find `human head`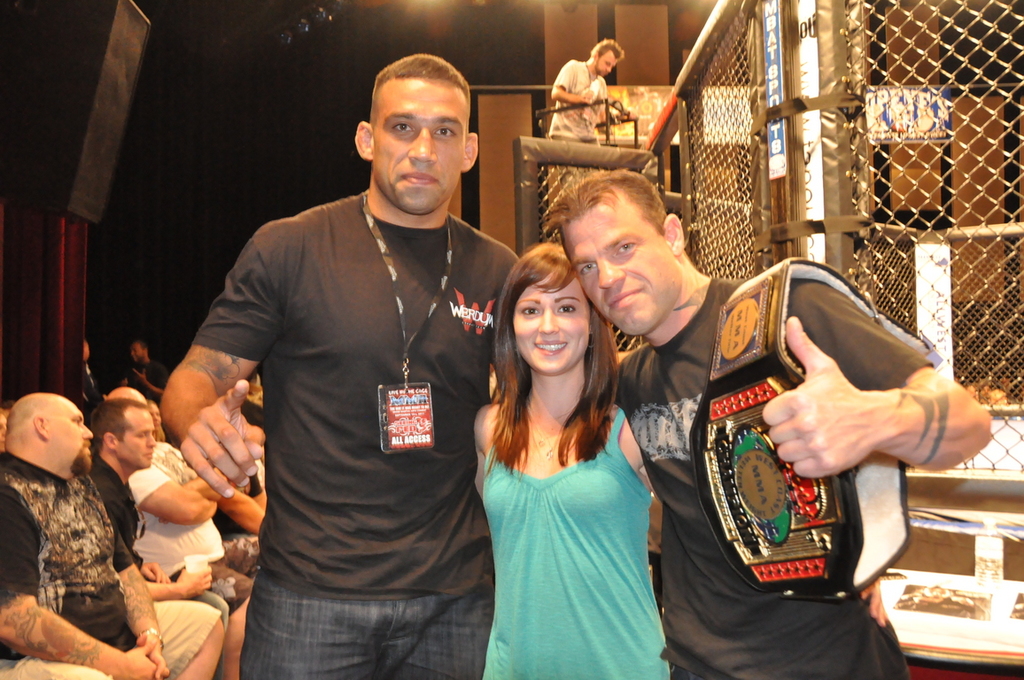
l=507, t=240, r=598, b=374
